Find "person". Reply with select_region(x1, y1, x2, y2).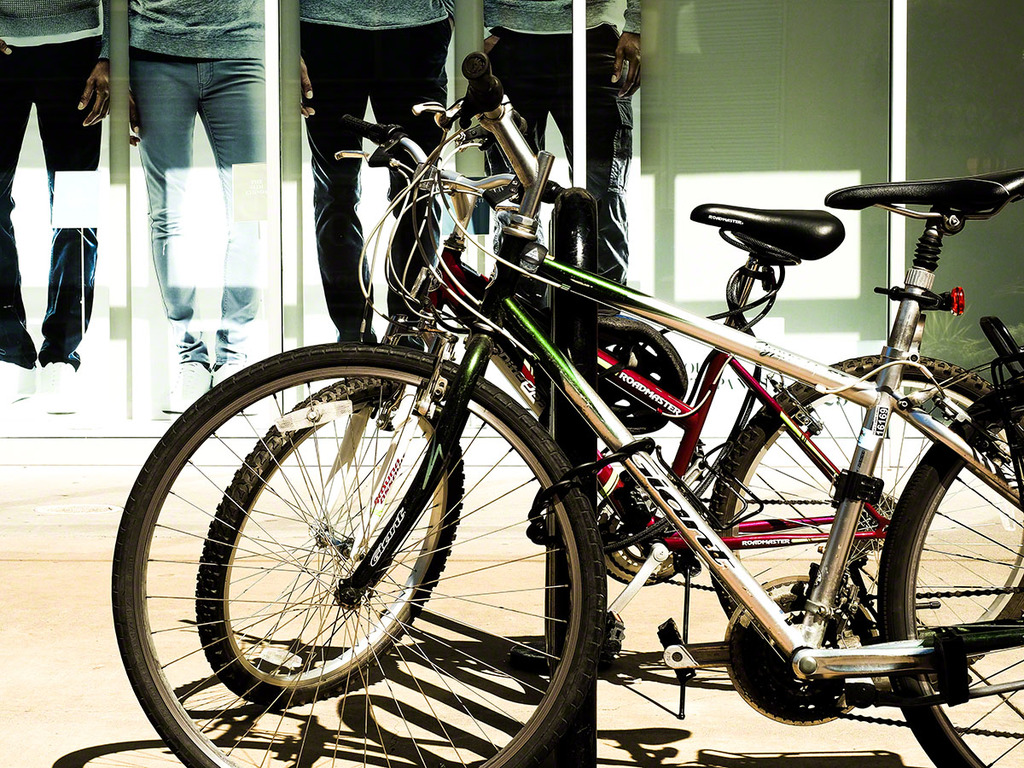
select_region(122, 0, 264, 413).
